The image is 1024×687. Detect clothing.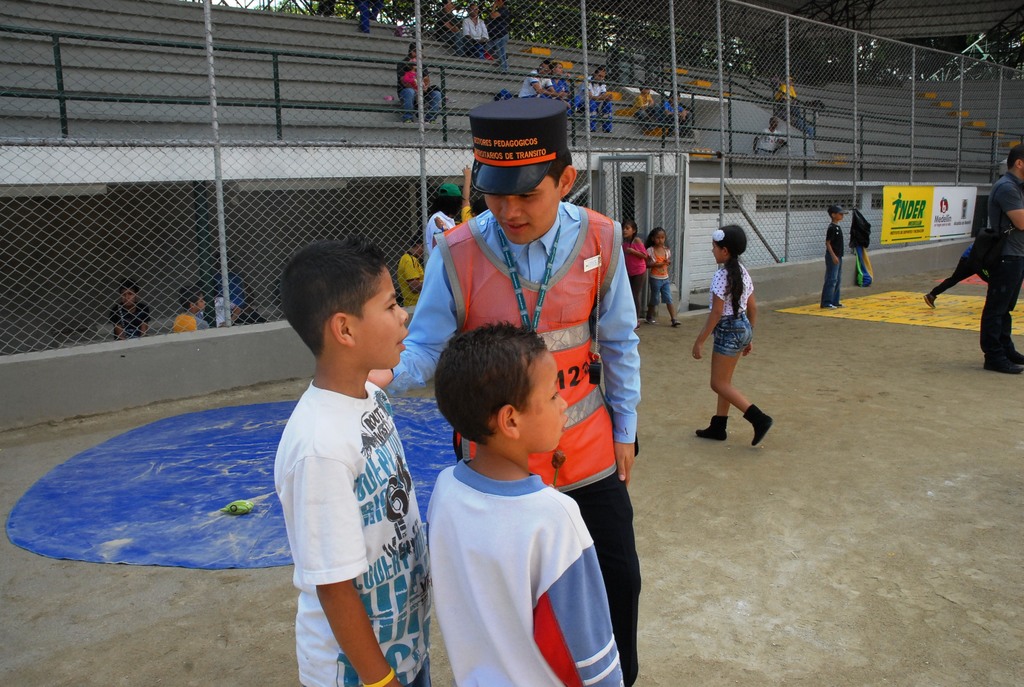
Detection: l=406, t=196, r=649, b=472.
